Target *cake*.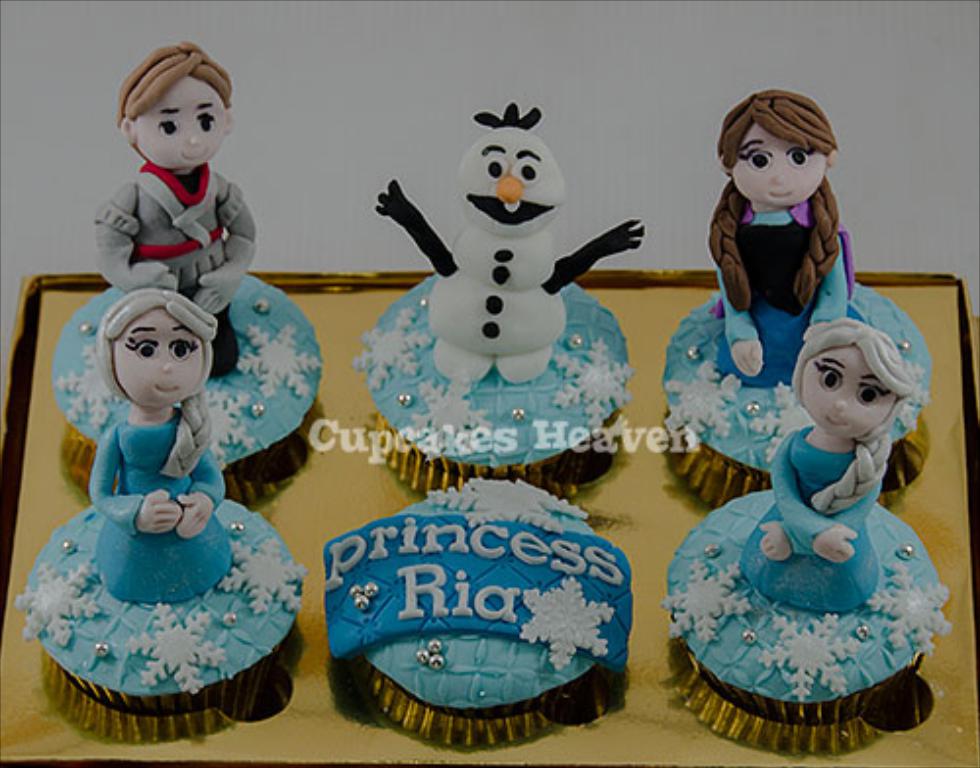
Target region: [14, 288, 300, 737].
